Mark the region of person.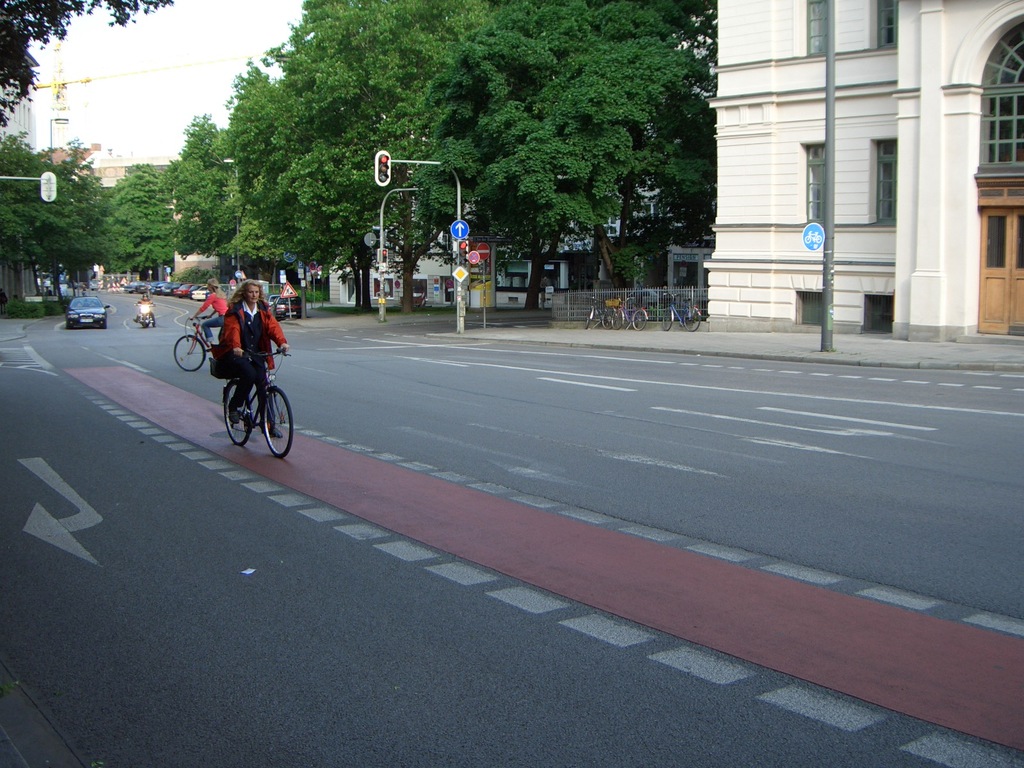
Region: 220,278,292,439.
